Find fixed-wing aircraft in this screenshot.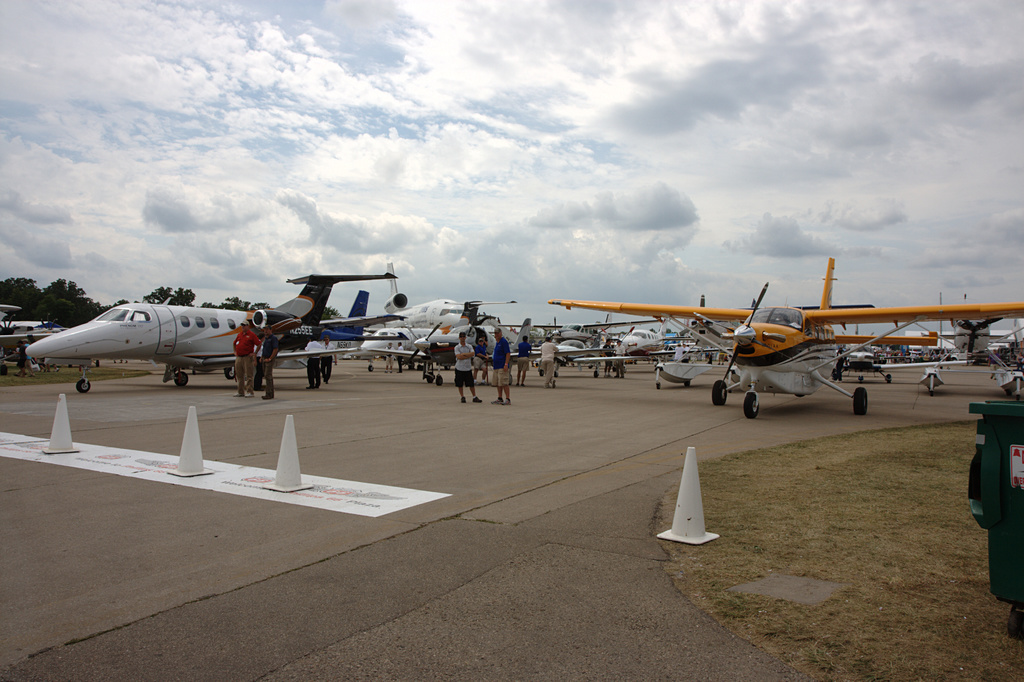
The bounding box for fixed-wing aircraft is {"left": 31, "top": 261, "right": 394, "bottom": 387}.
